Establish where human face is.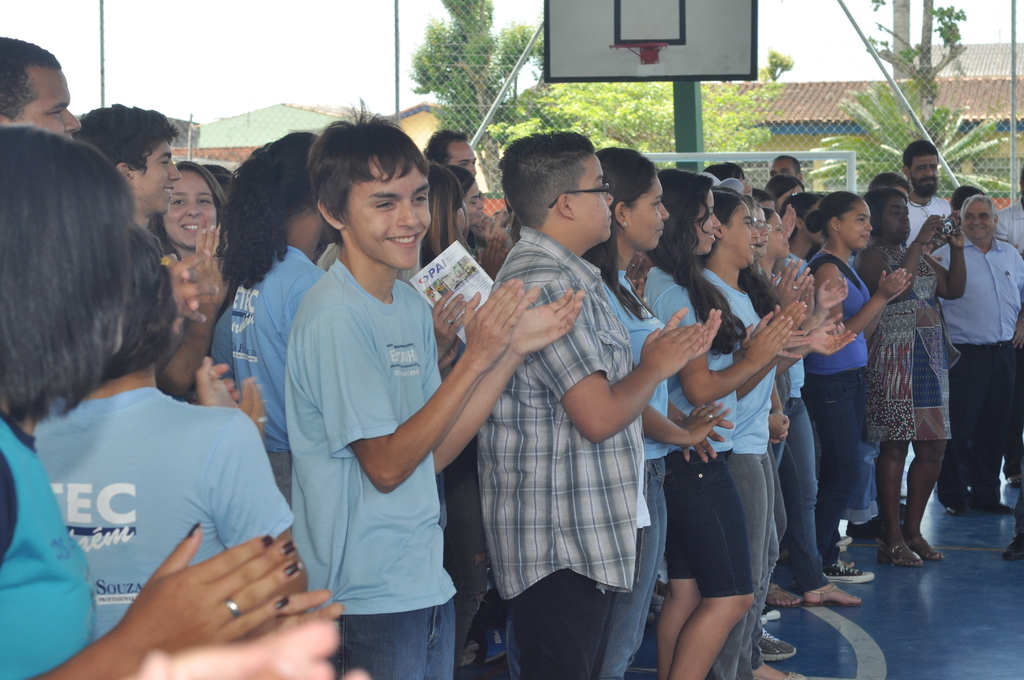
Established at [left=692, top=179, right=727, bottom=259].
